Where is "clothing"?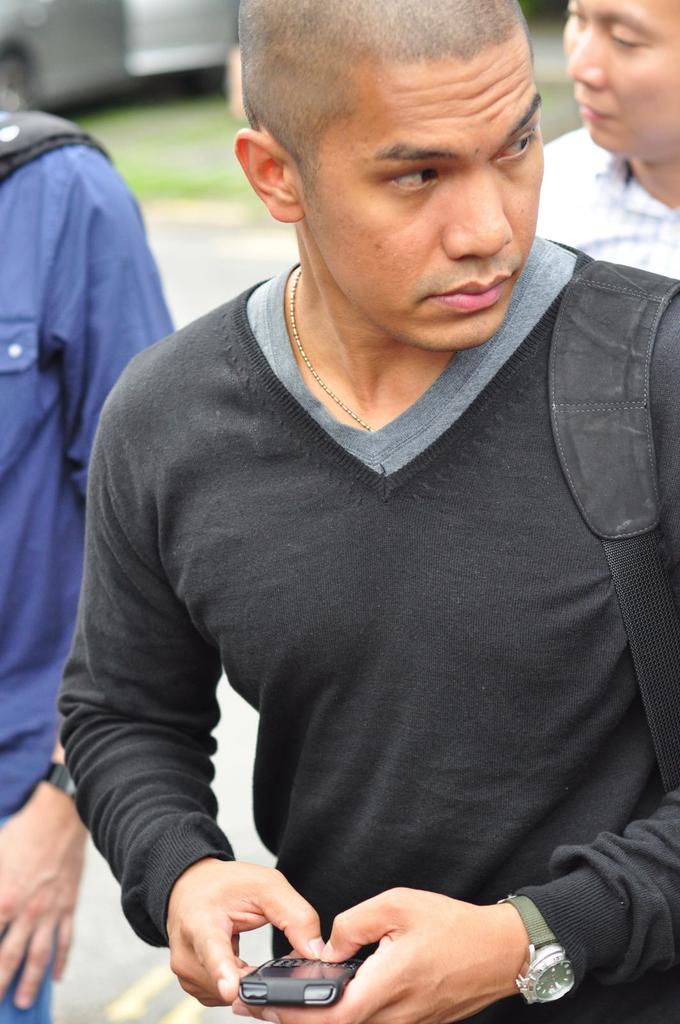
bbox=(0, 111, 181, 1023).
